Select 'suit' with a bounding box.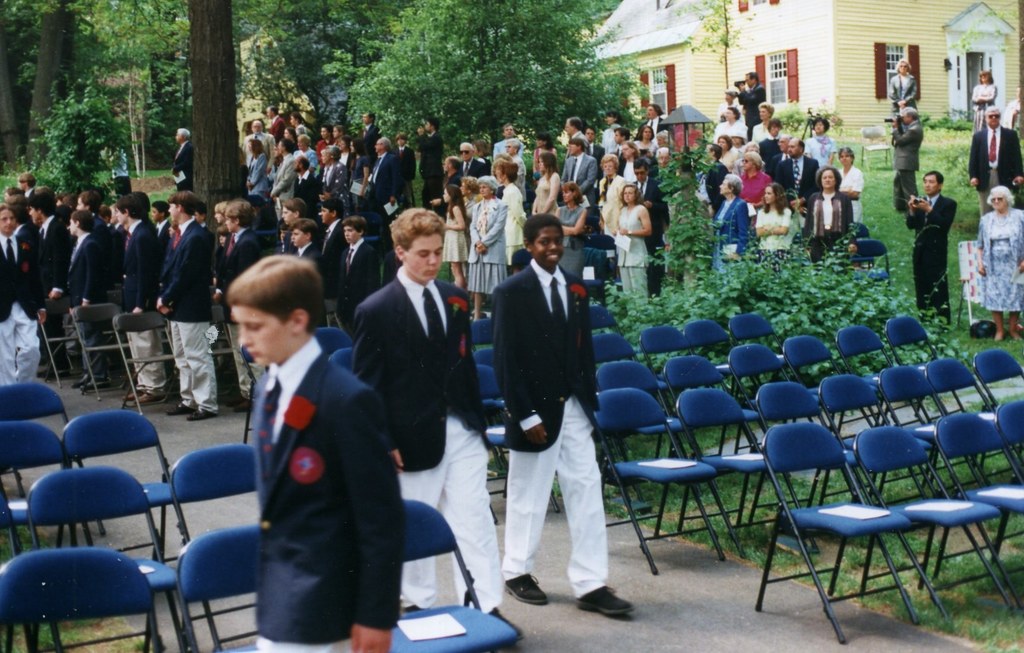
115,221,172,392.
